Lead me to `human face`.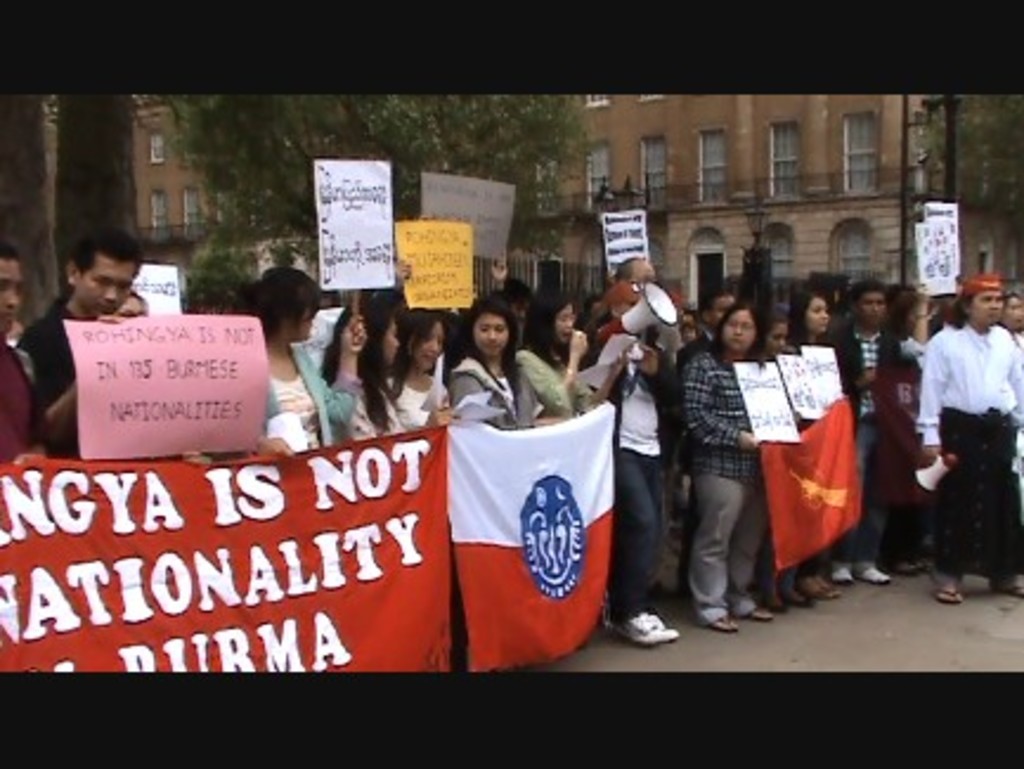
Lead to region(383, 322, 397, 364).
